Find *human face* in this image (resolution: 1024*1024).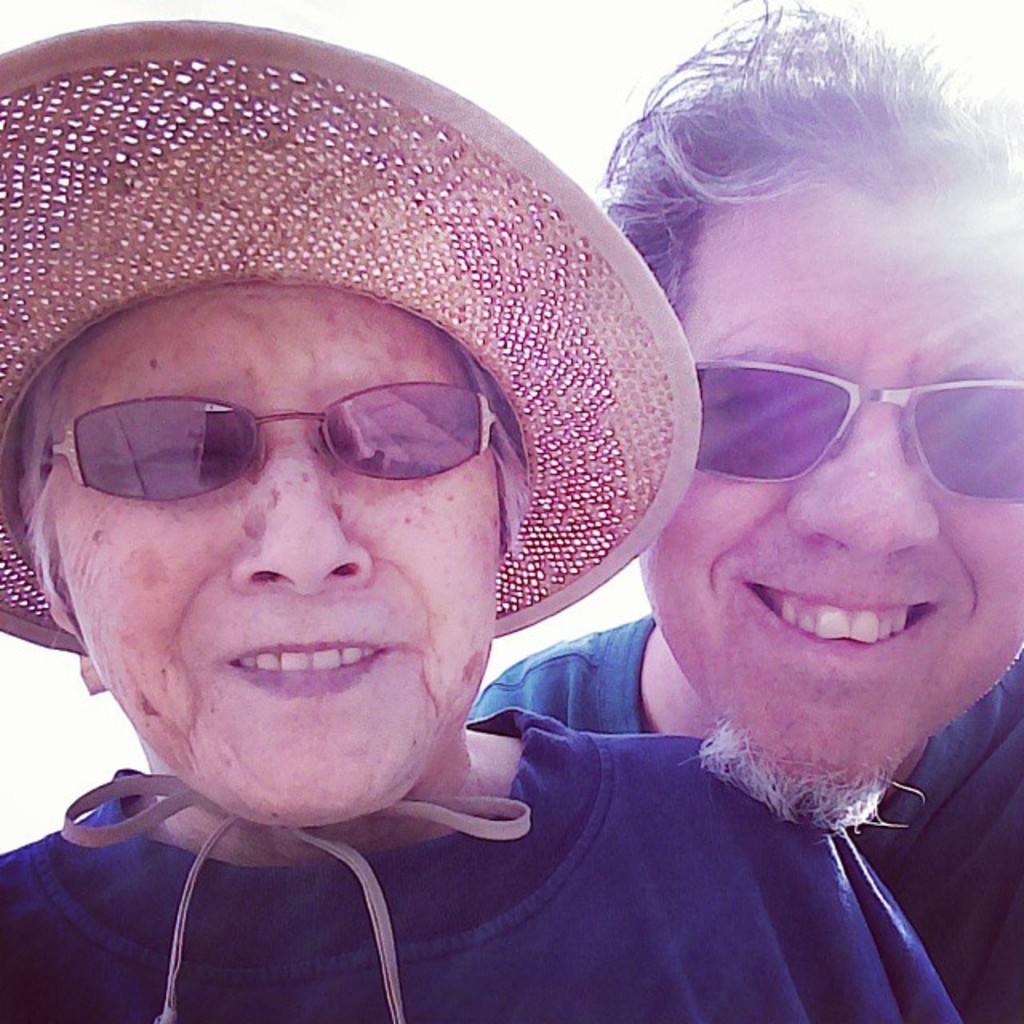
[56, 275, 504, 821].
